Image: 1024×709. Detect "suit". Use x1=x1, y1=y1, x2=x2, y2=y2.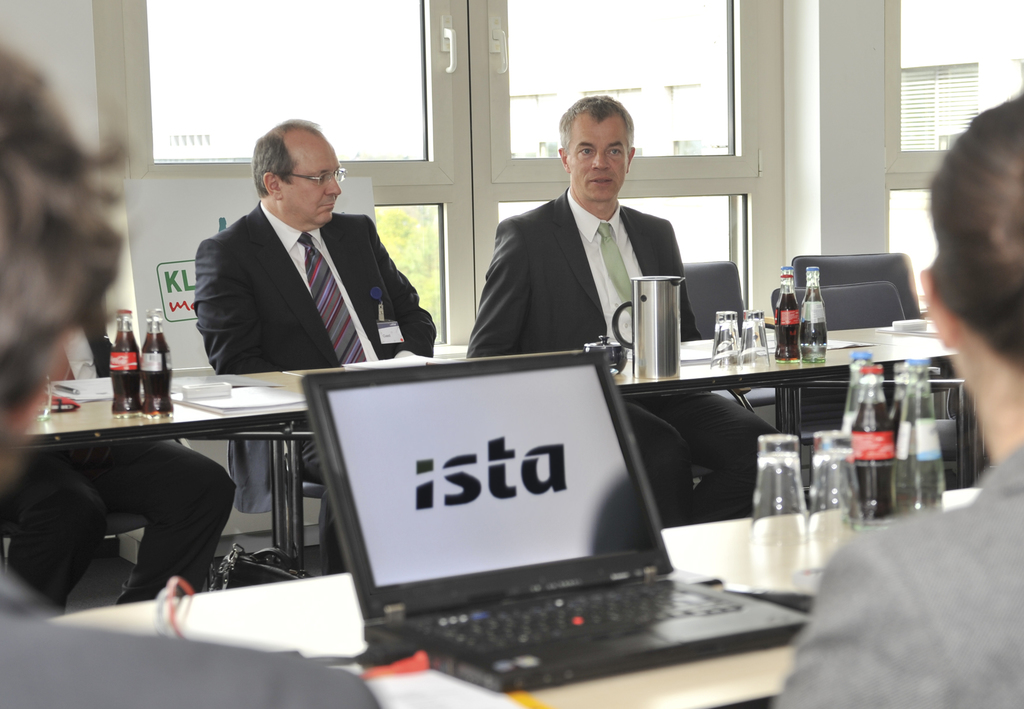
x1=0, y1=306, x2=241, y2=603.
